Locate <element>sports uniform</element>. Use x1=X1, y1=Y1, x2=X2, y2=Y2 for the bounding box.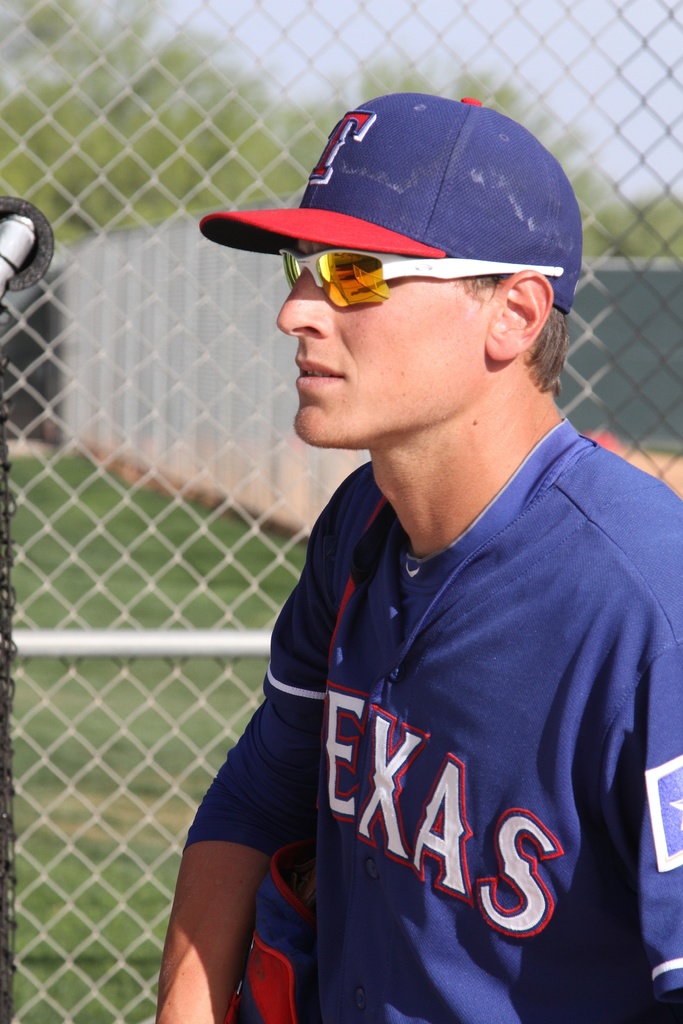
x1=151, y1=65, x2=682, y2=1006.
